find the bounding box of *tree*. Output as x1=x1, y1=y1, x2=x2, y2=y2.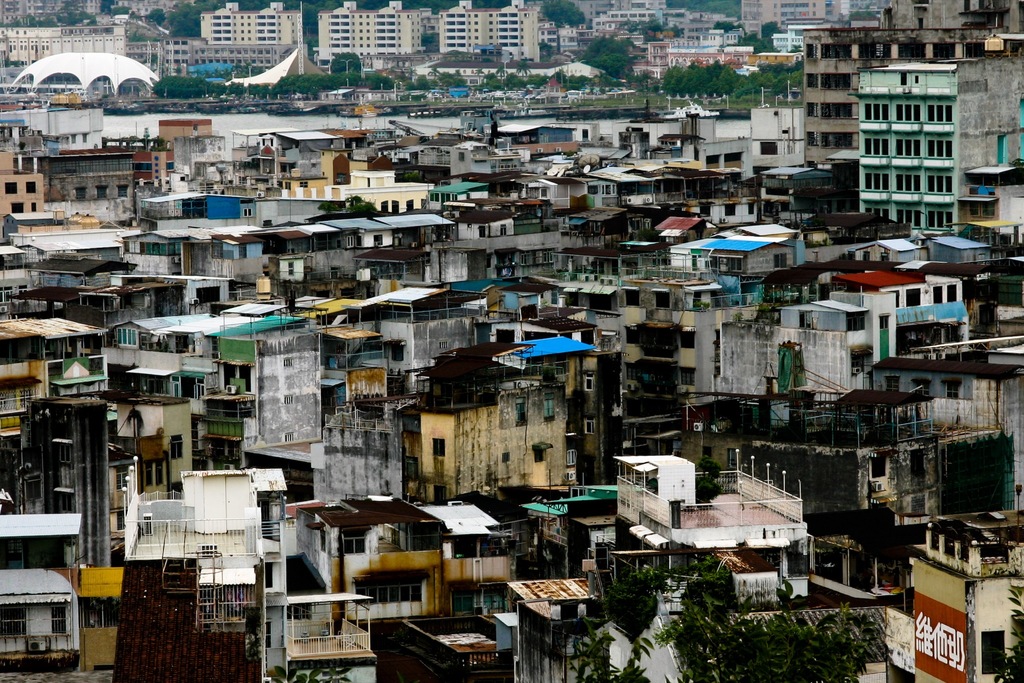
x1=149, y1=0, x2=170, y2=25.
